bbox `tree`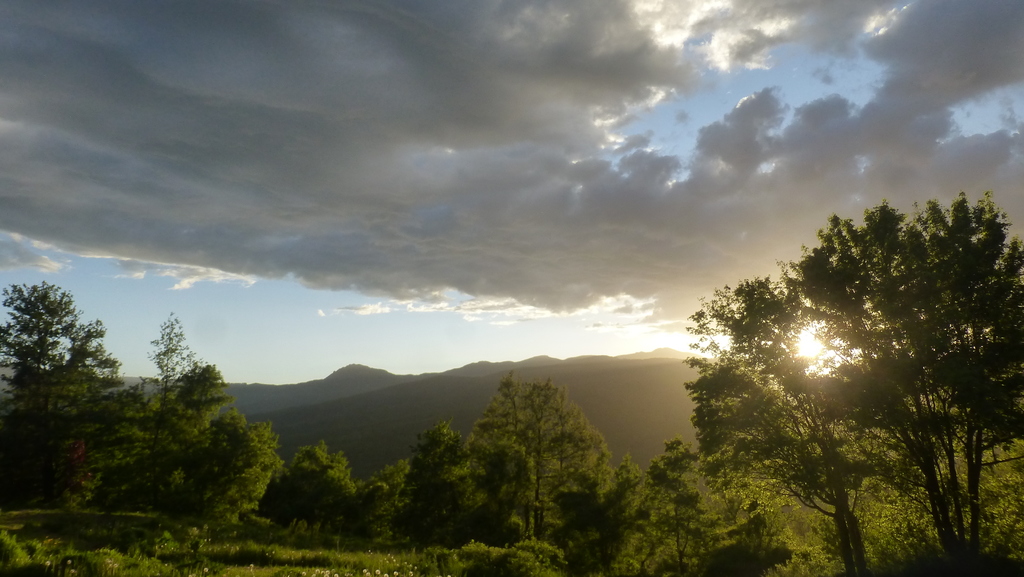
8, 258, 109, 446
